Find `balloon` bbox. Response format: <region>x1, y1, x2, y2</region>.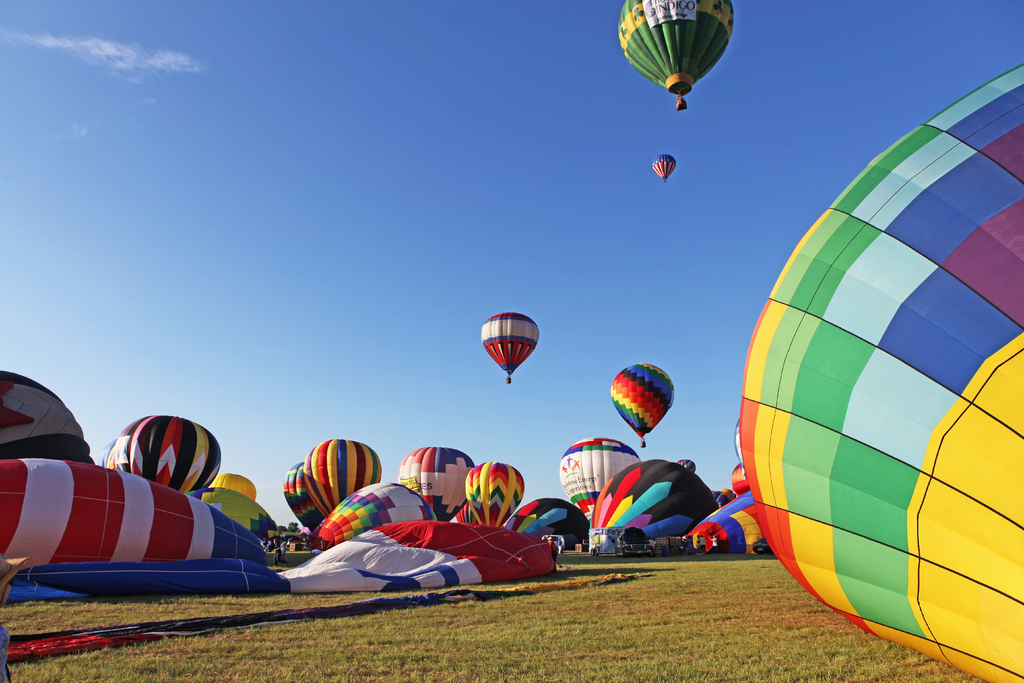
<region>301, 439, 379, 514</region>.
